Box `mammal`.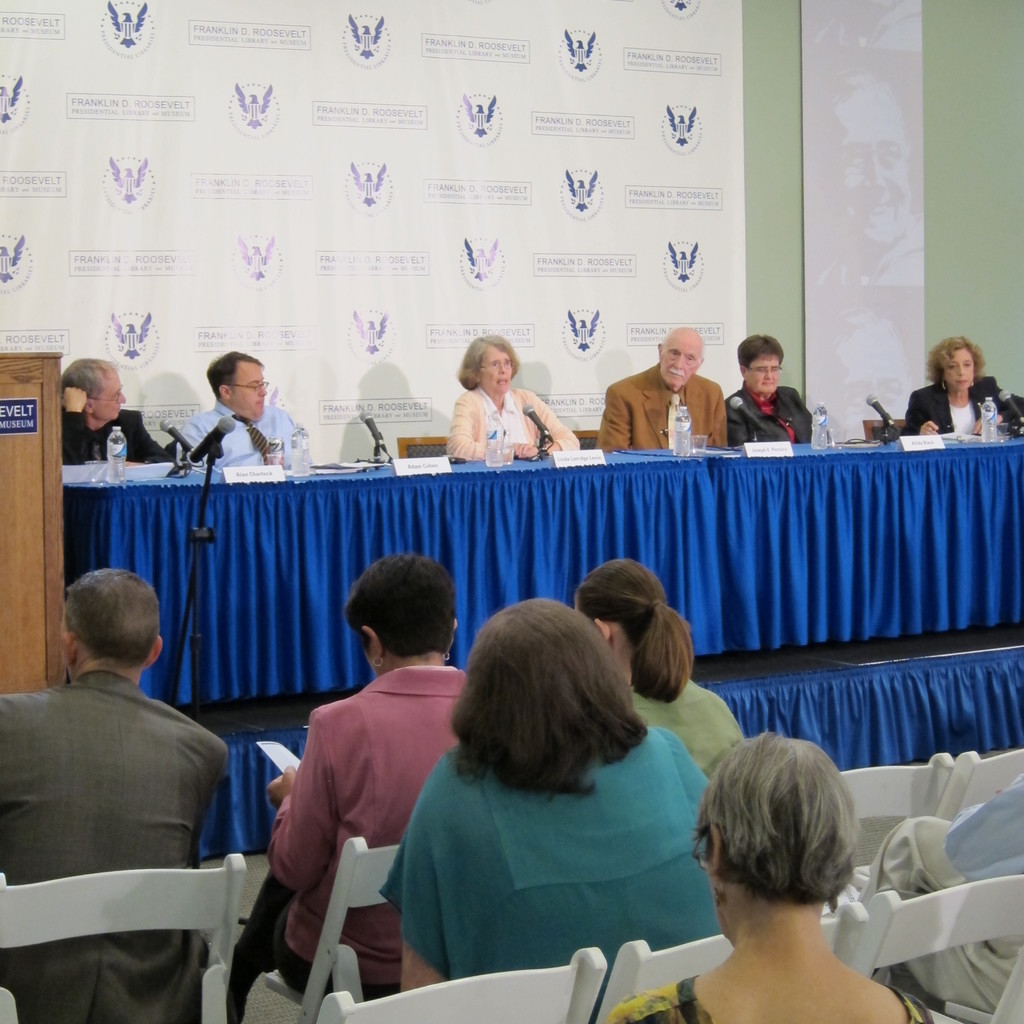
4,573,239,1023.
